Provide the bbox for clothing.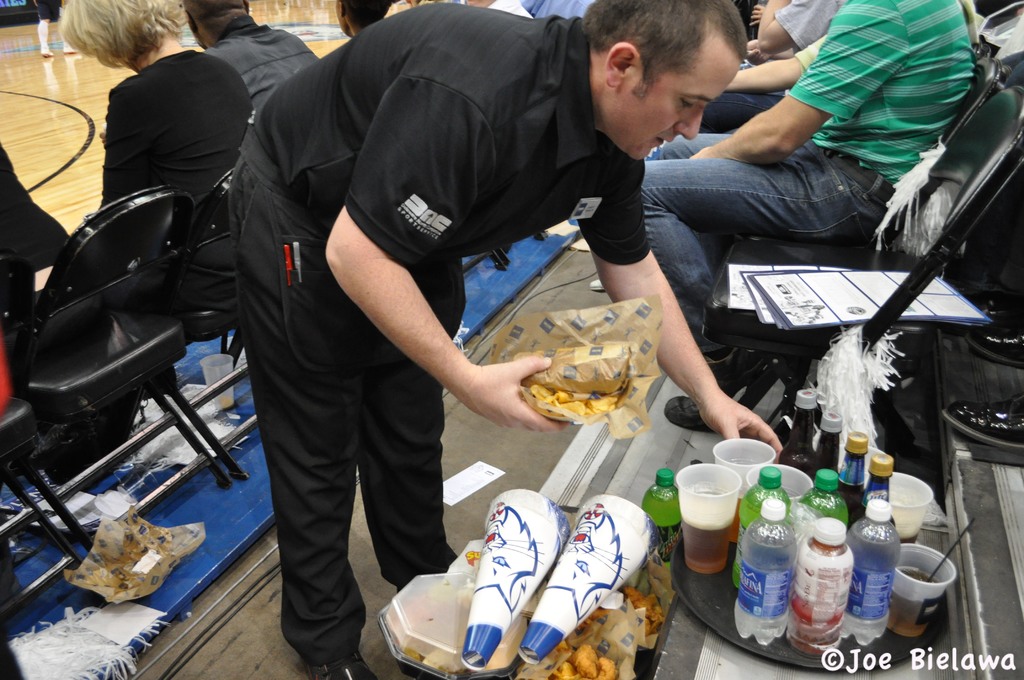
BBox(86, 47, 273, 236).
